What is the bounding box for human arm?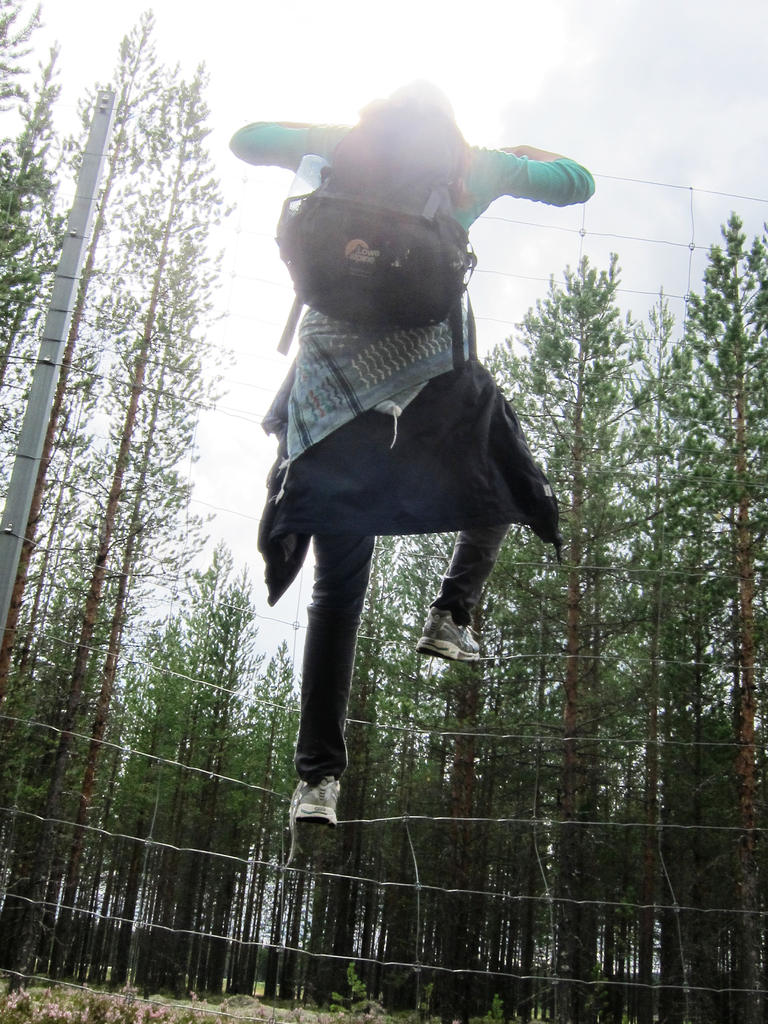
<box>224,113,345,173</box>.
